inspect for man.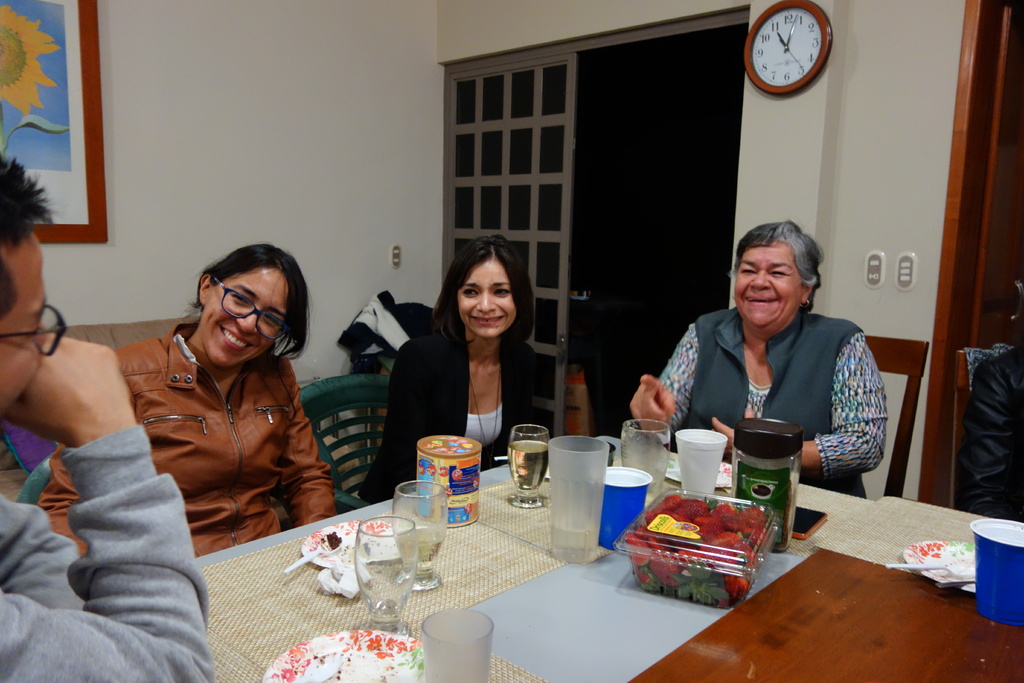
Inspection: (955,338,1023,525).
